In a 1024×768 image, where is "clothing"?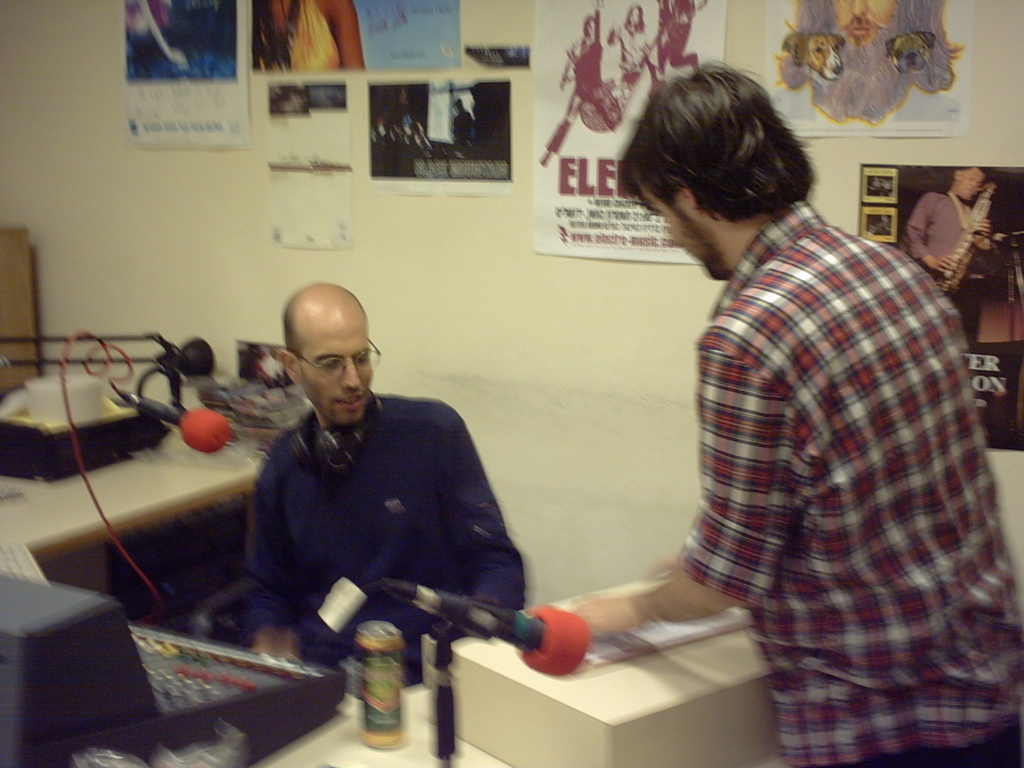
Rect(907, 187, 1001, 347).
